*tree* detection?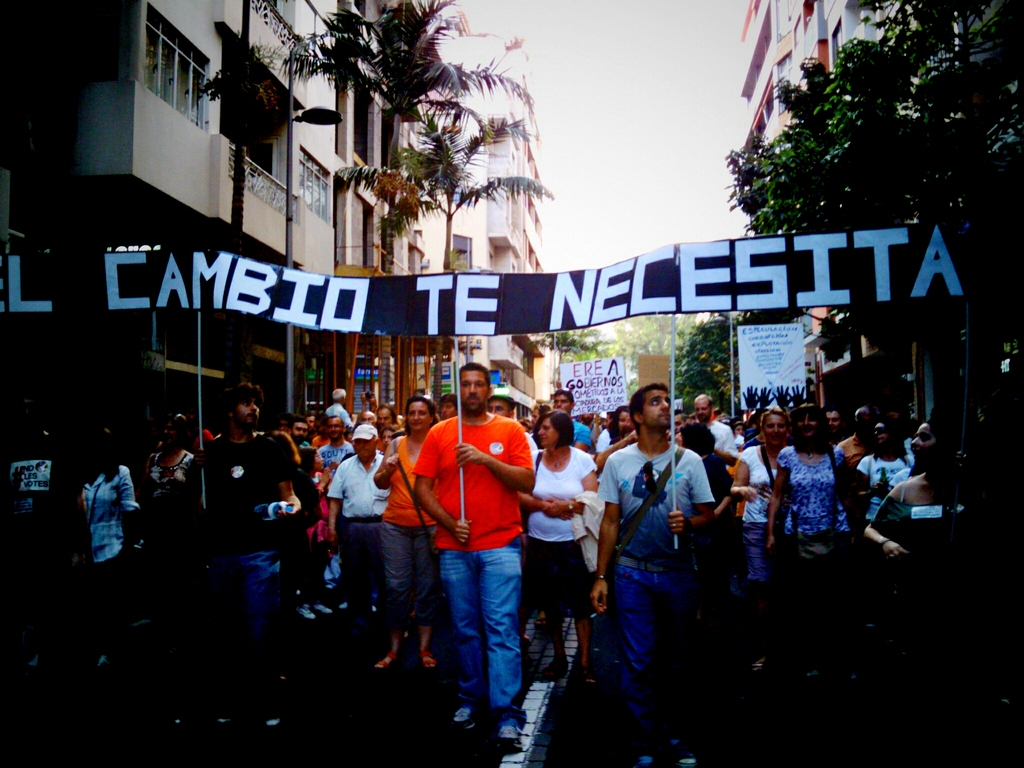
(x1=390, y1=114, x2=557, y2=413)
